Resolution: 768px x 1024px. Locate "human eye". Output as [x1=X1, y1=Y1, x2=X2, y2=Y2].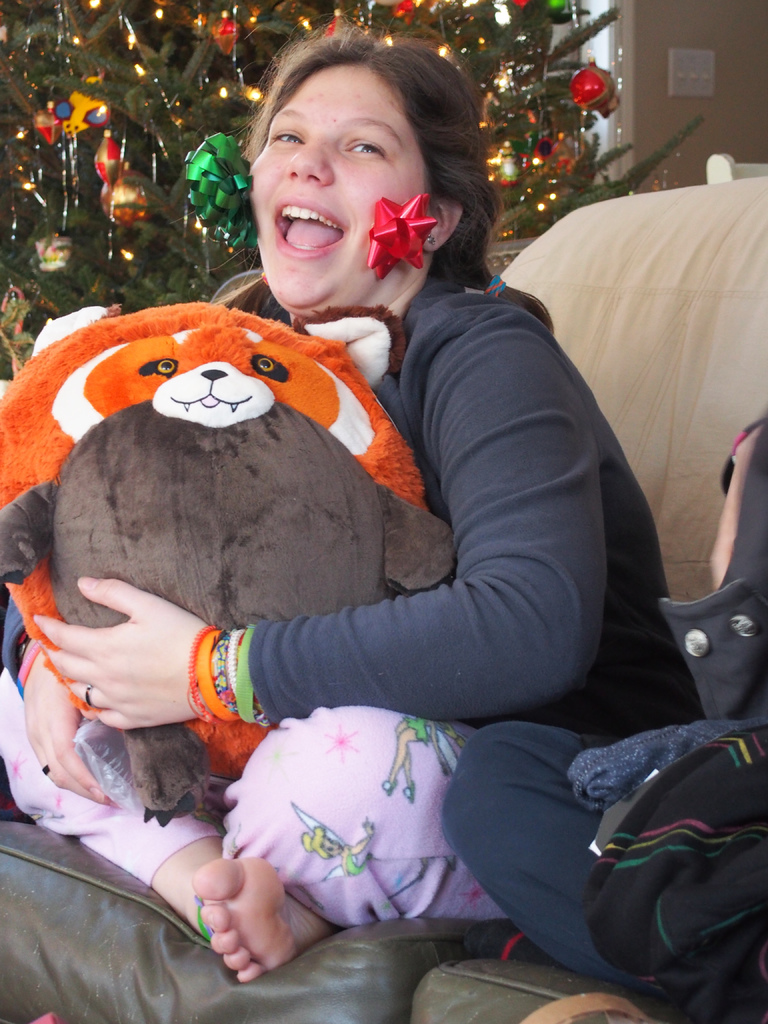
[x1=270, y1=122, x2=307, y2=144].
